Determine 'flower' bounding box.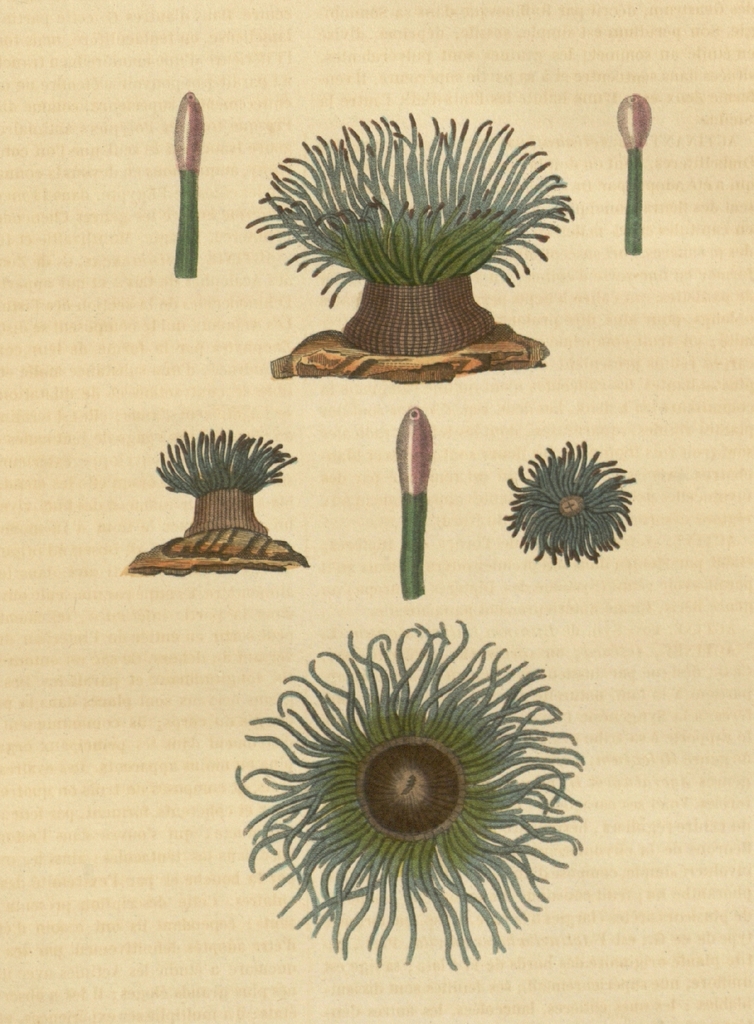
Determined: 238 625 586 931.
